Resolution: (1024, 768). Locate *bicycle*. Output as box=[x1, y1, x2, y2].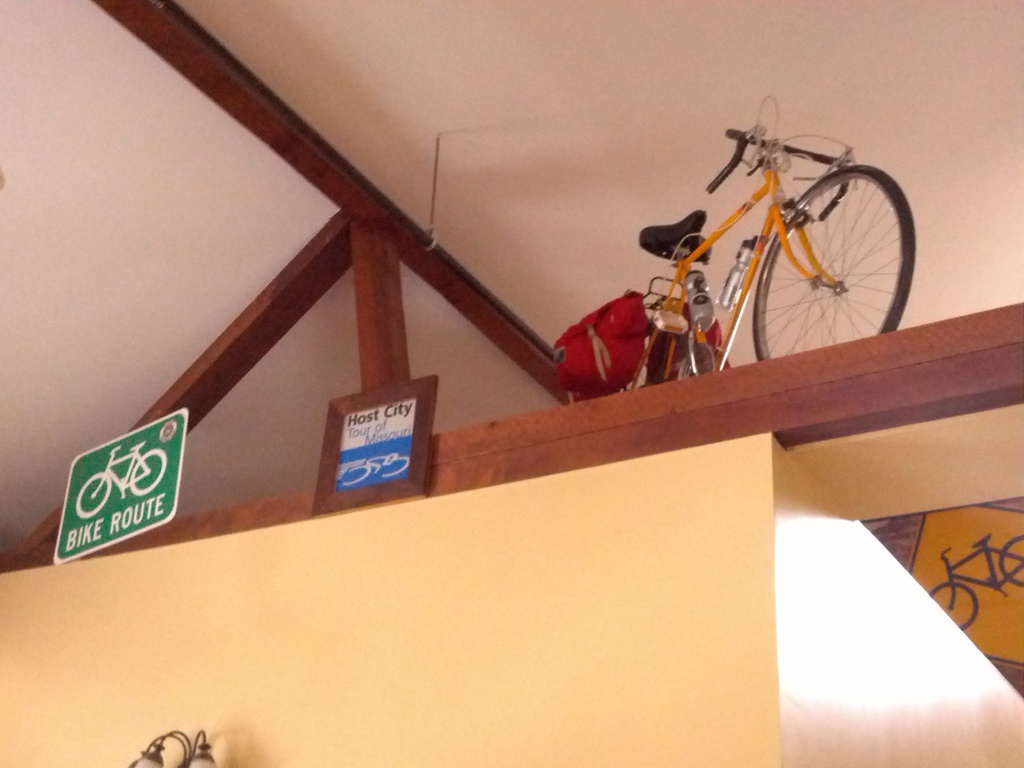
box=[929, 531, 1023, 632].
